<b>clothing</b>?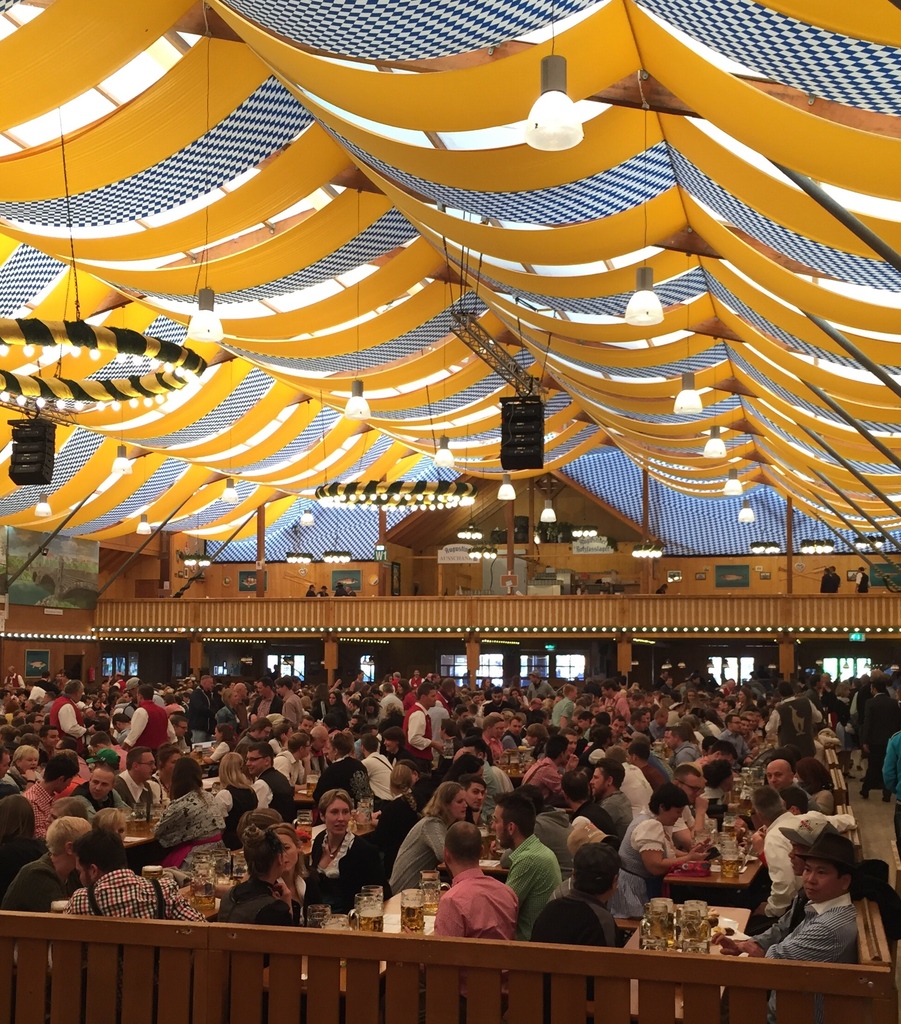
box(625, 762, 660, 831)
